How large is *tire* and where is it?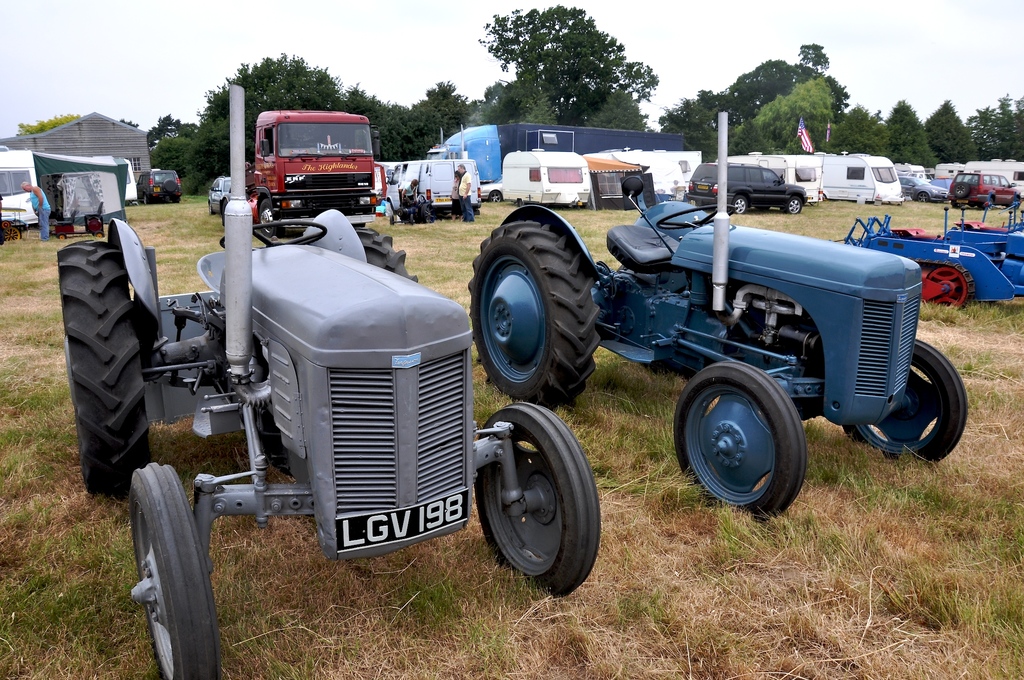
Bounding box: [left=733, top=191, right=748, bottom=213].
